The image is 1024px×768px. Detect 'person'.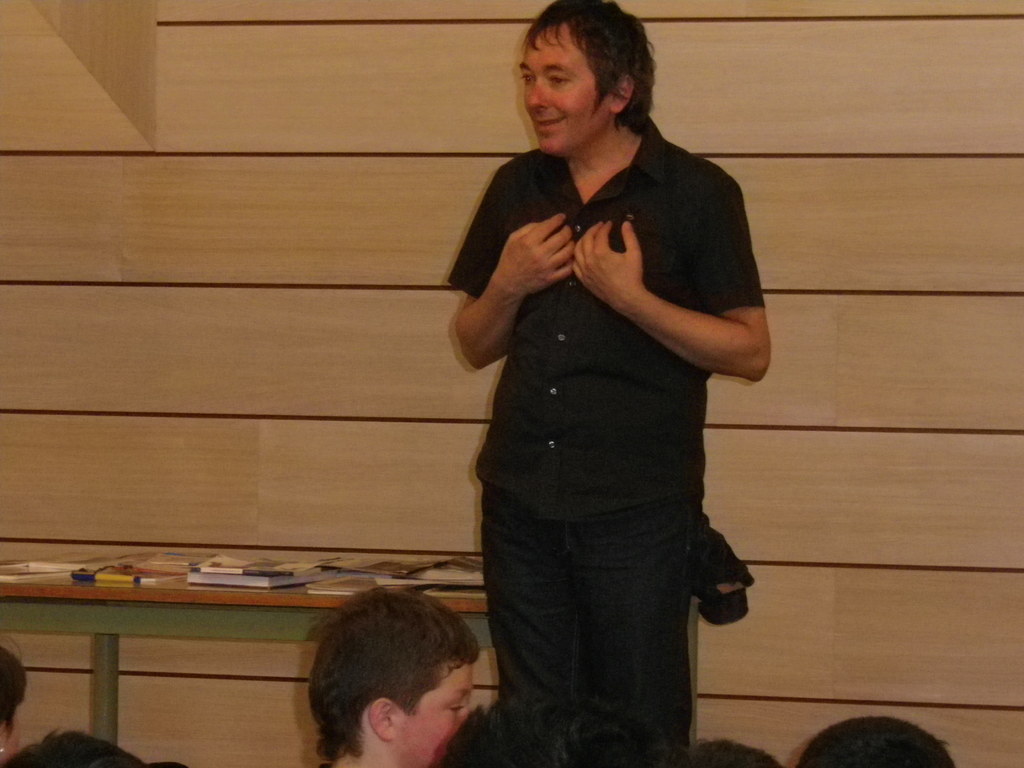
Detection: 442 684 655 767.
